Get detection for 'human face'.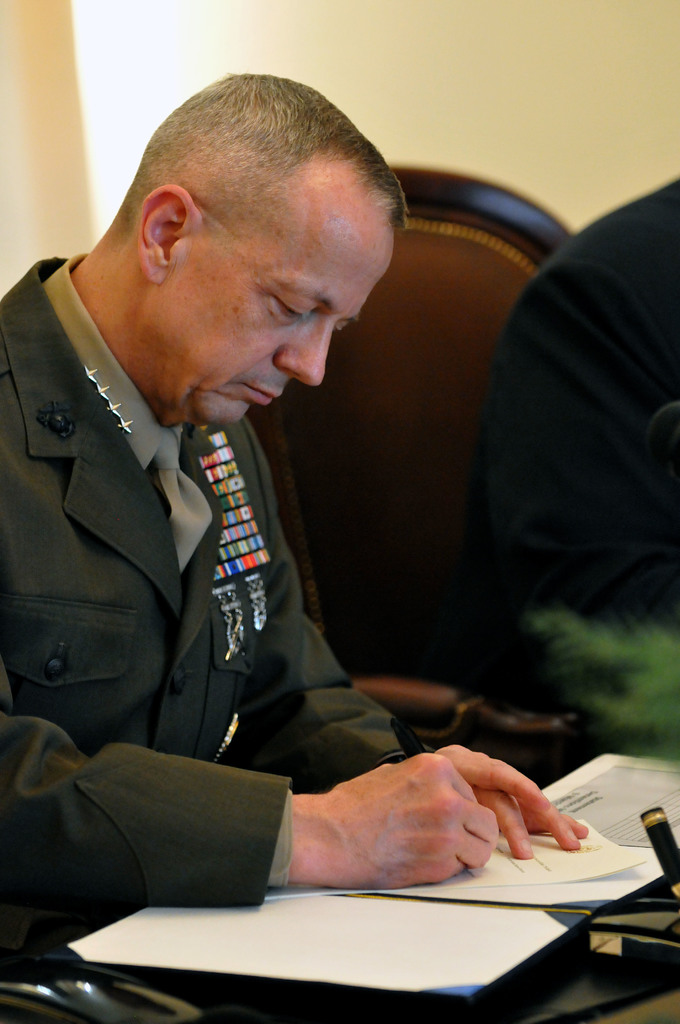
Detection: box=[146, 178, 393, 430].
